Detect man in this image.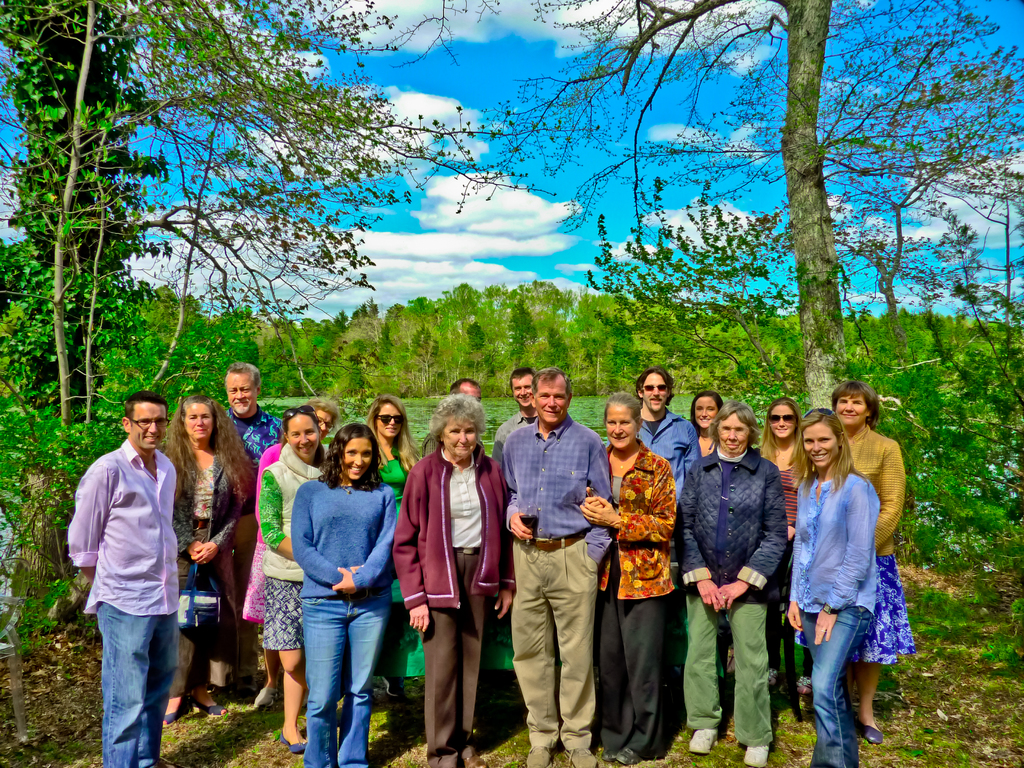
Detection: (637, 365, 698, 507).
